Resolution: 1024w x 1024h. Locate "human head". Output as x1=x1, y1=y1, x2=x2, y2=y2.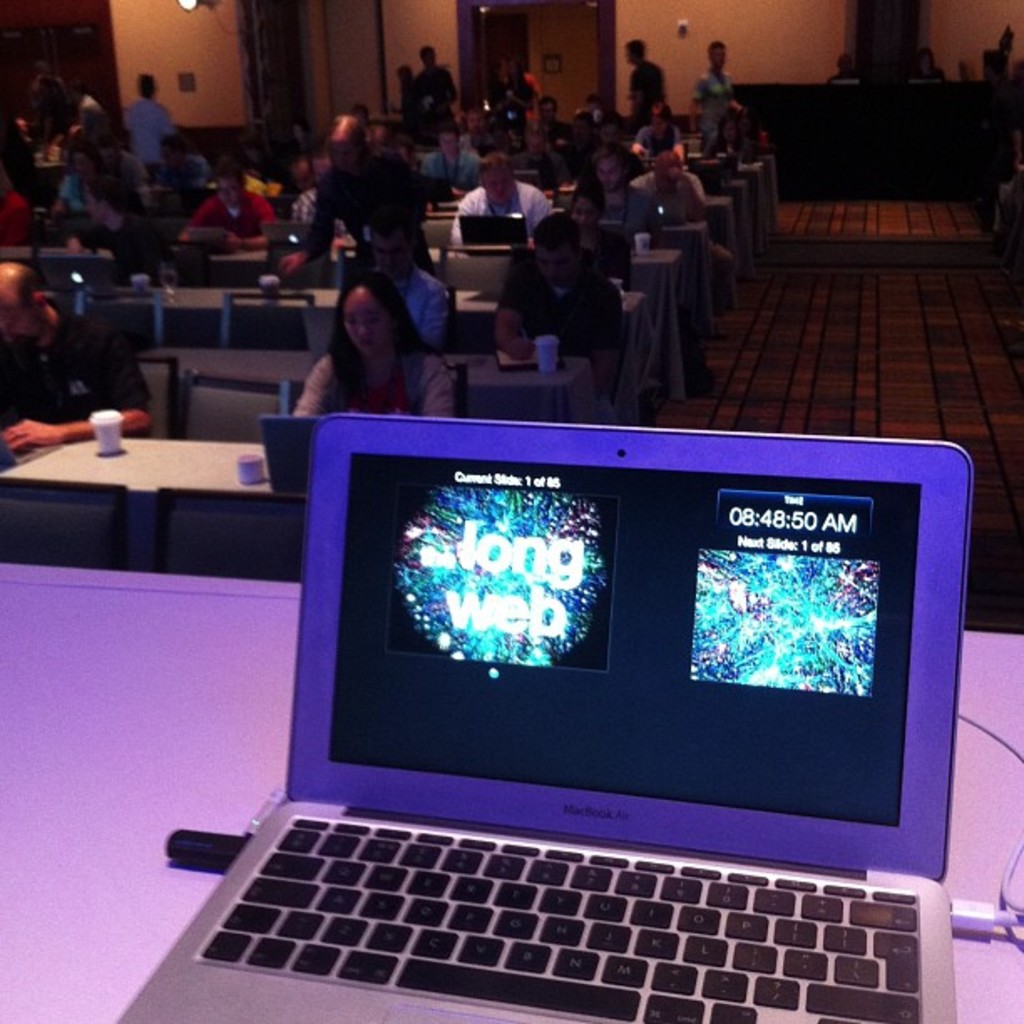
x1=589, y1=149, x2=624, y2=187.
